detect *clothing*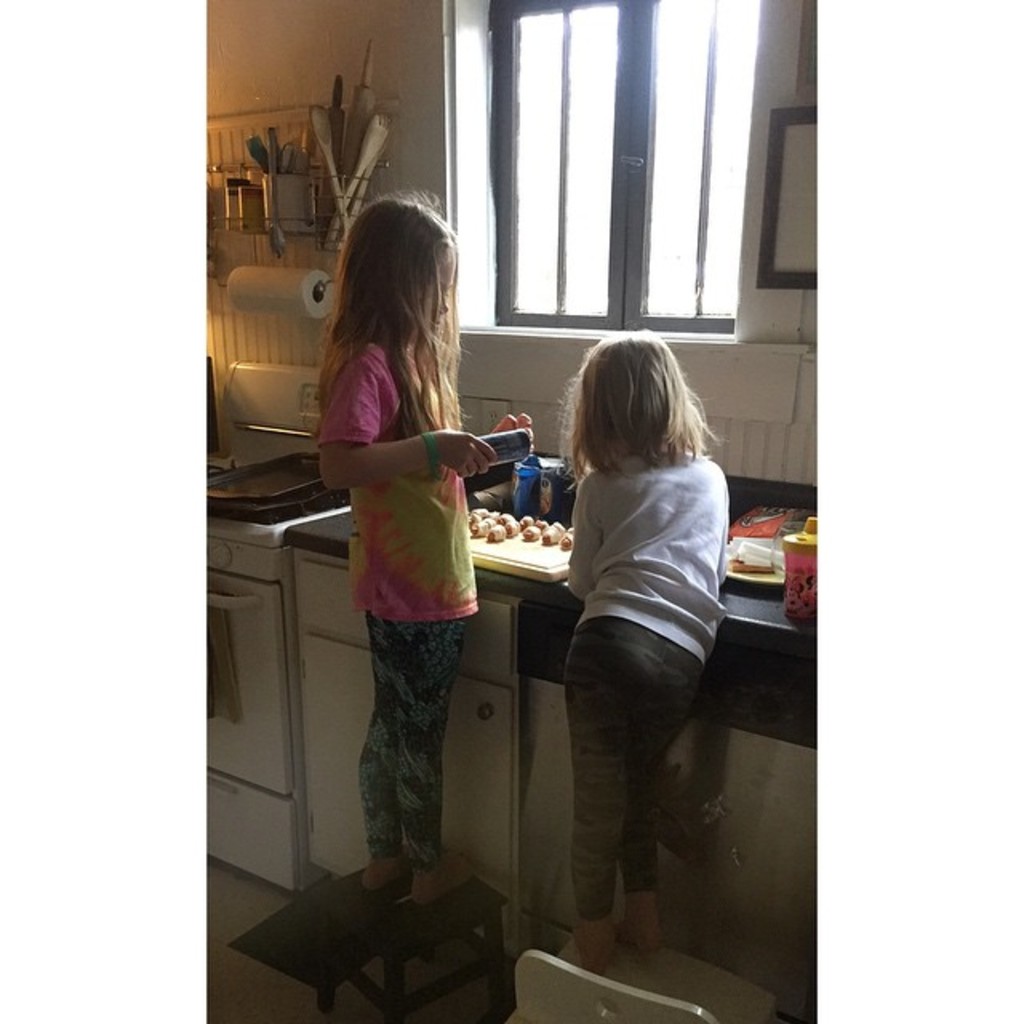
detection(560, 442, 734, 926)
